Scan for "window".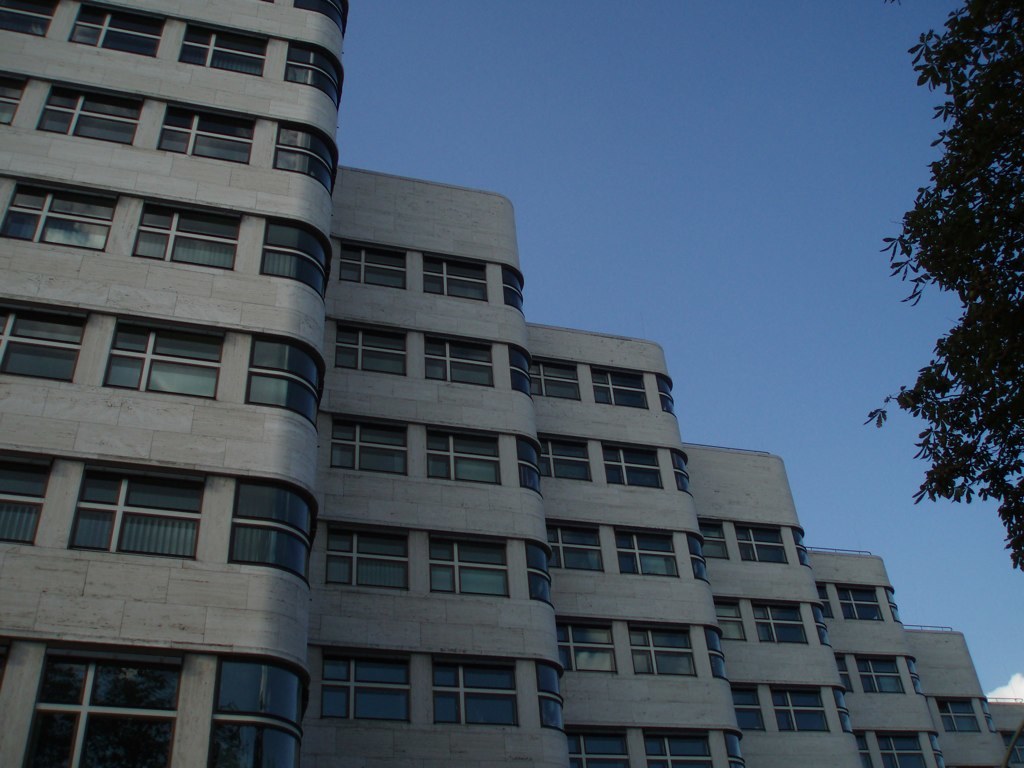
Scan result: <box>1,450,60,559</box>.
